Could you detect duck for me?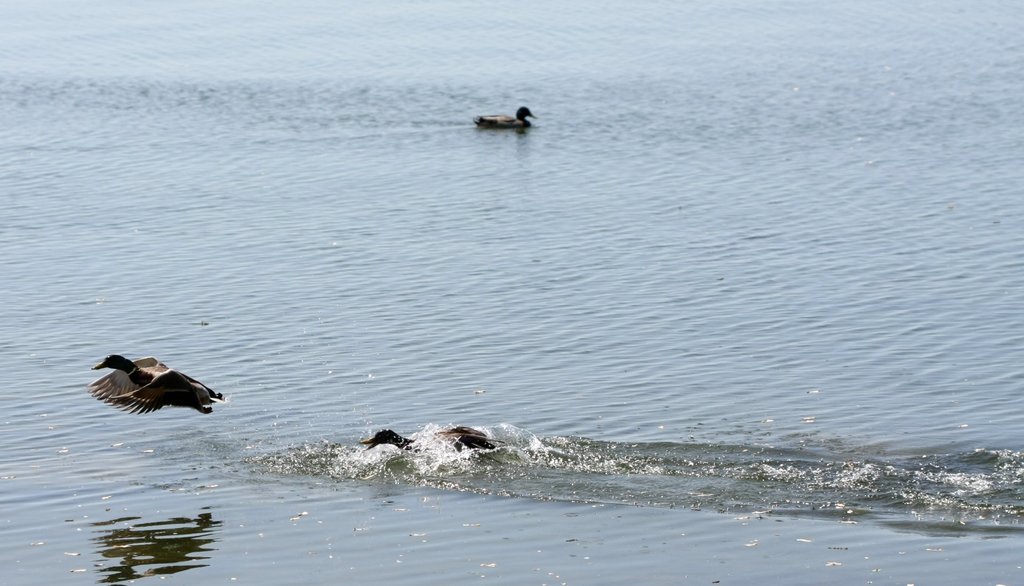
Detection result: <region>369, 423, 479, 461</region>.
